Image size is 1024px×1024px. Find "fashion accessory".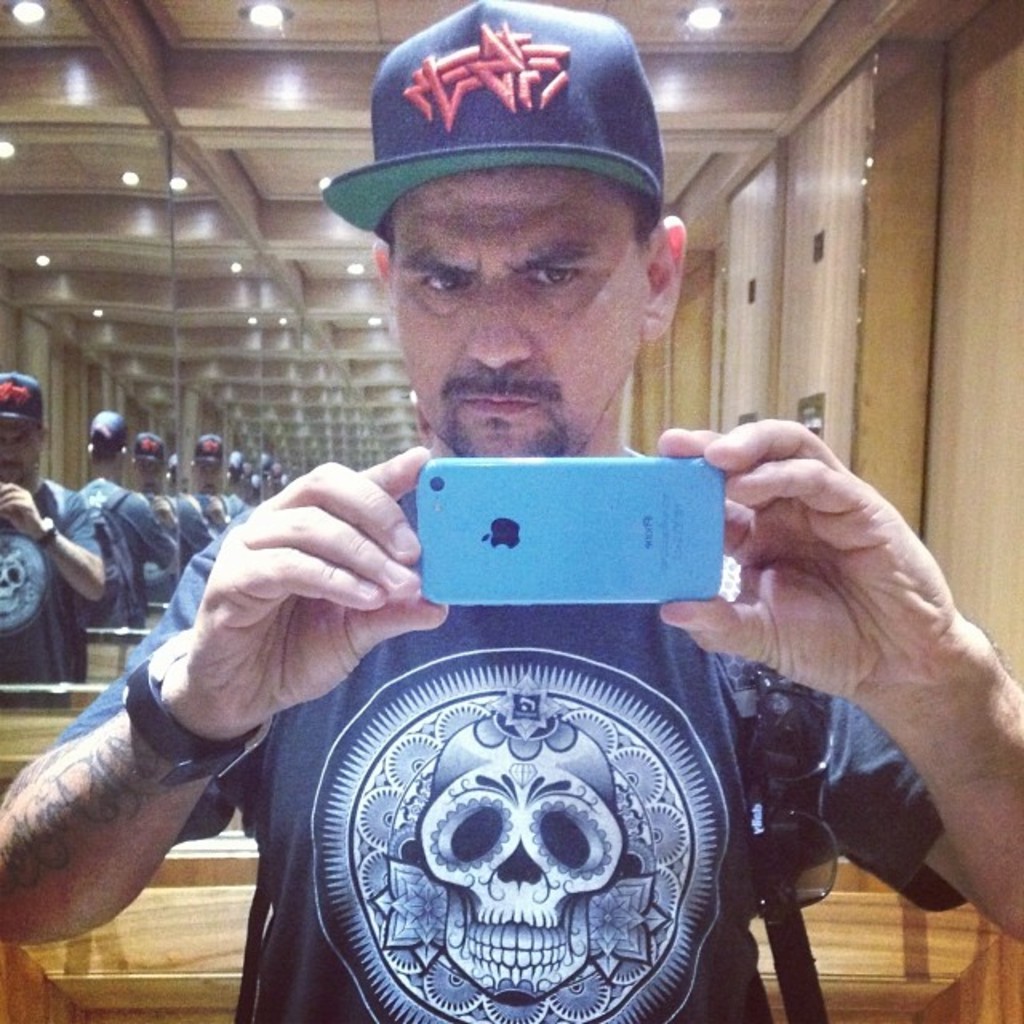
320 0 667 245.
